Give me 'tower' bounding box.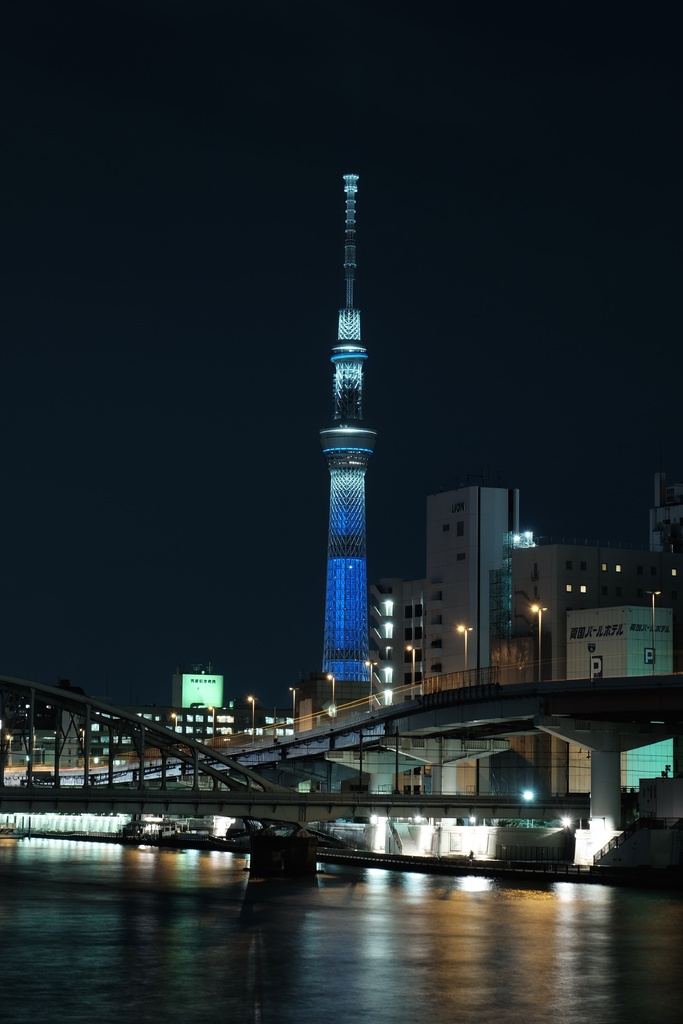
box=[288, 163, 411, 701].
